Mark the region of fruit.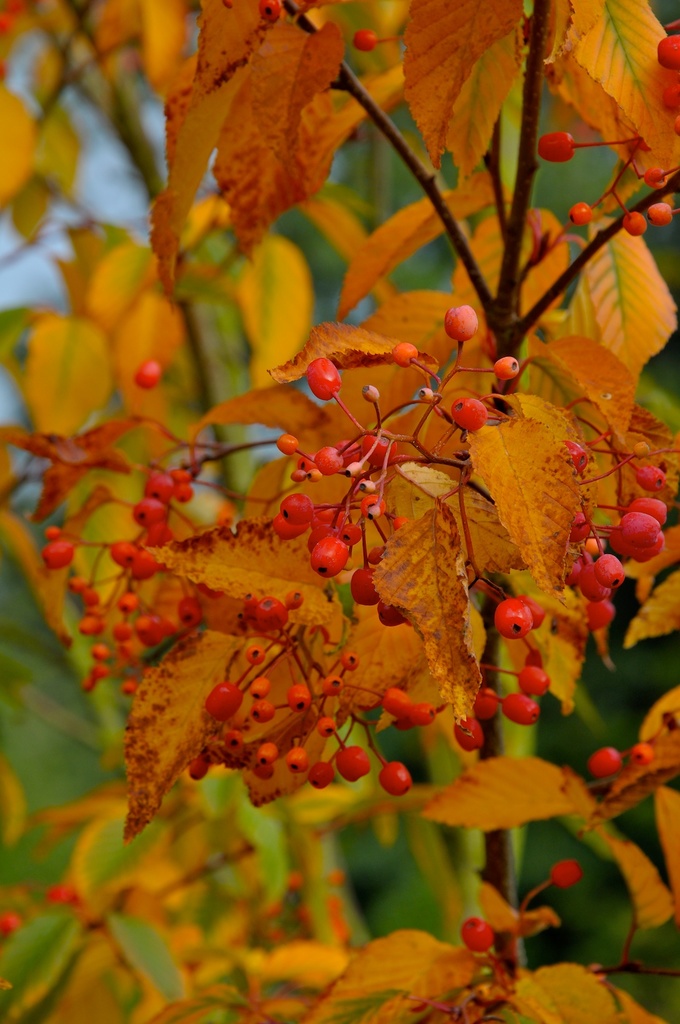
Region: 376 596 409 627.
